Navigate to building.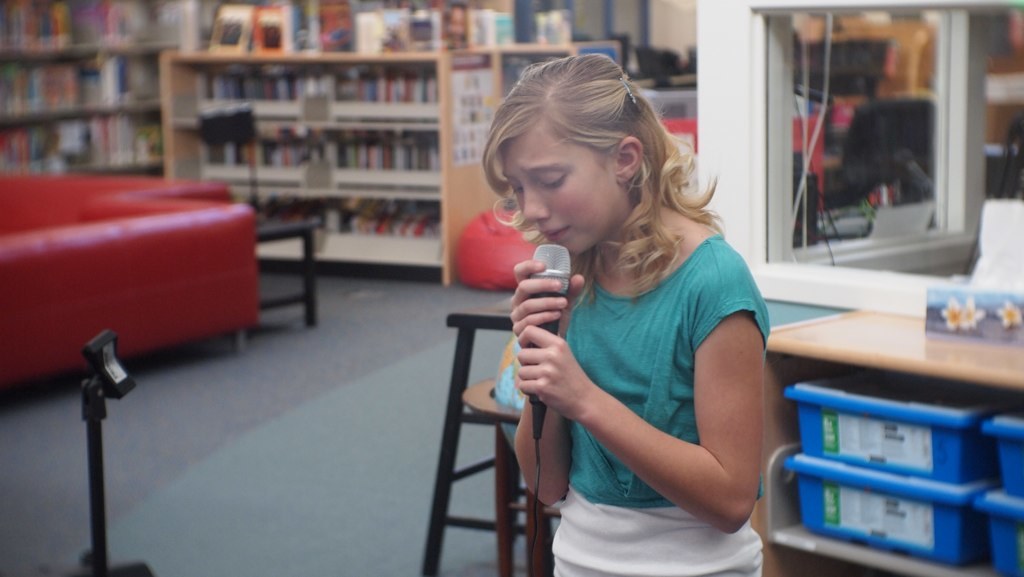
Navigation target: BBox(0, 0, 1023, 576).
